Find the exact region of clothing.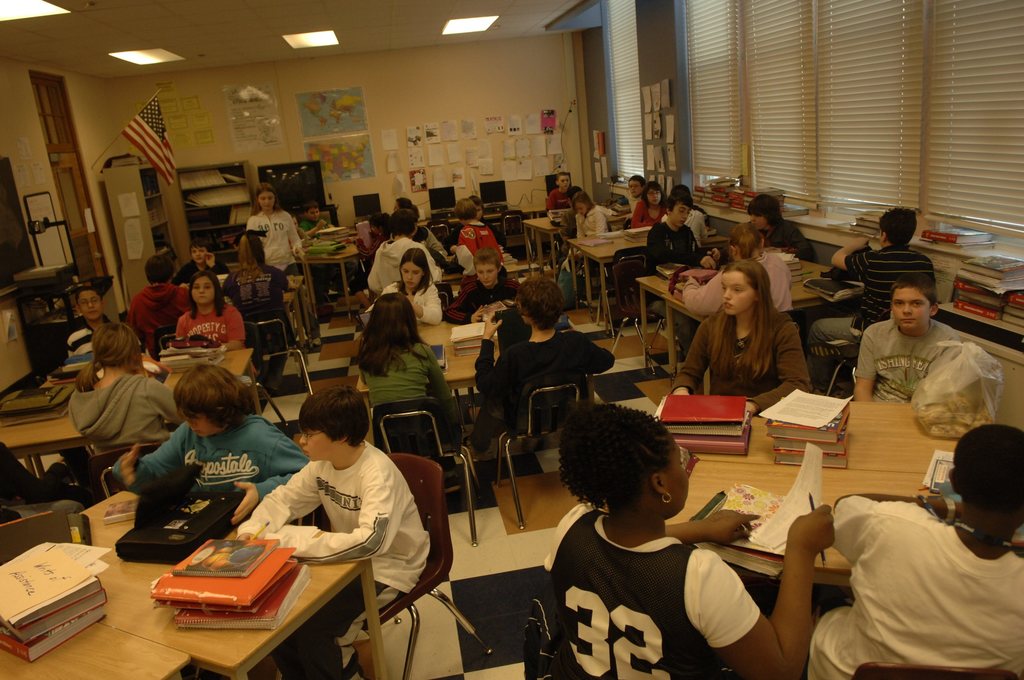
Exact region: [810, 509, 1023, 679].
